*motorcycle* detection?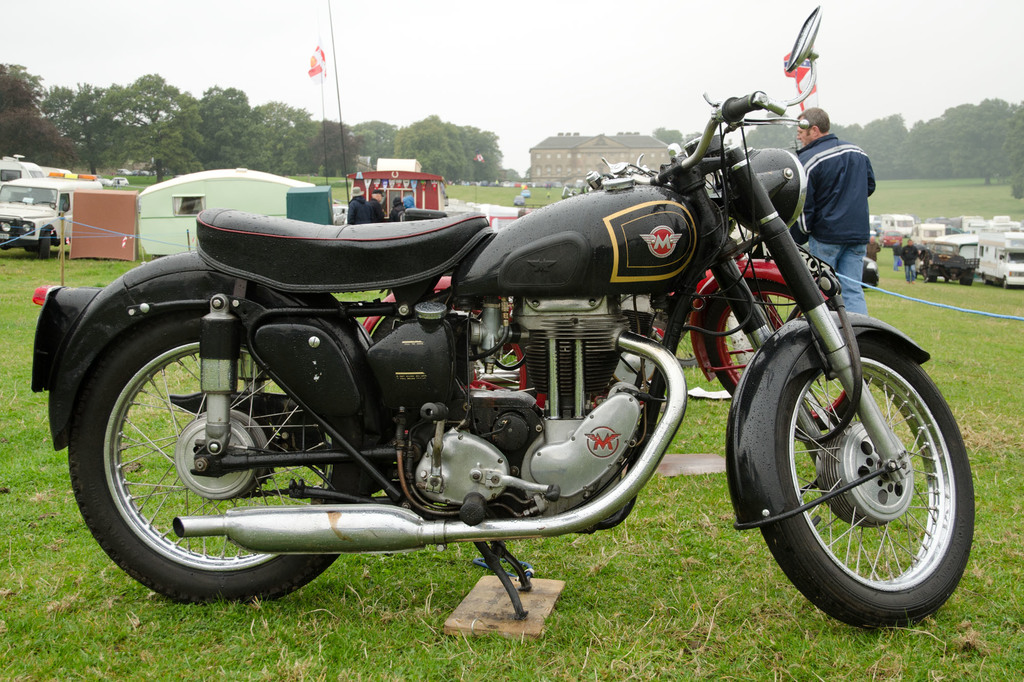
(left=360, top=132, right=860, bottom=435)
